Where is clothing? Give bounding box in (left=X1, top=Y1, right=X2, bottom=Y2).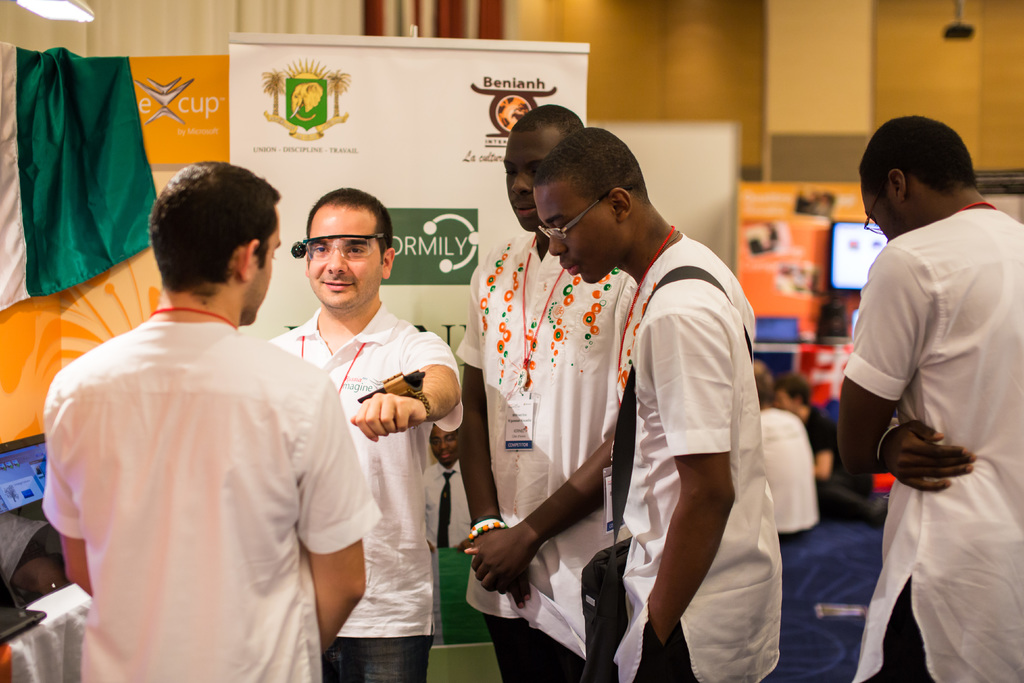
(left=804, top=402, right=839, bottom=519).
